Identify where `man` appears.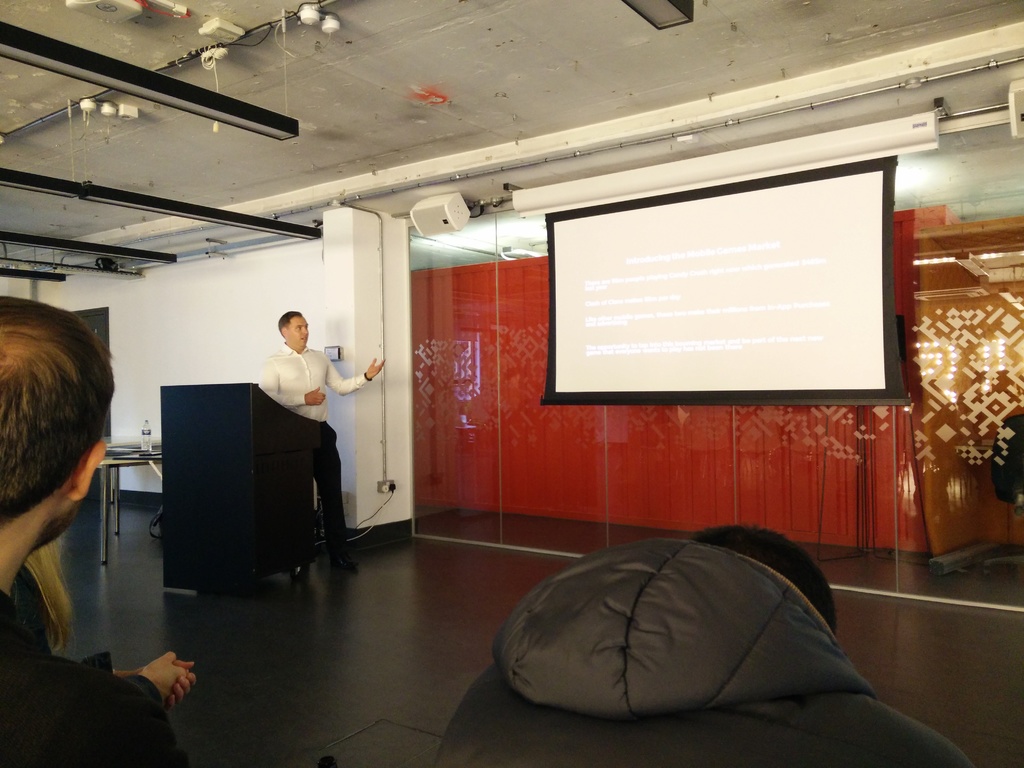
Appears at locate(255, 304, 392, 569).
